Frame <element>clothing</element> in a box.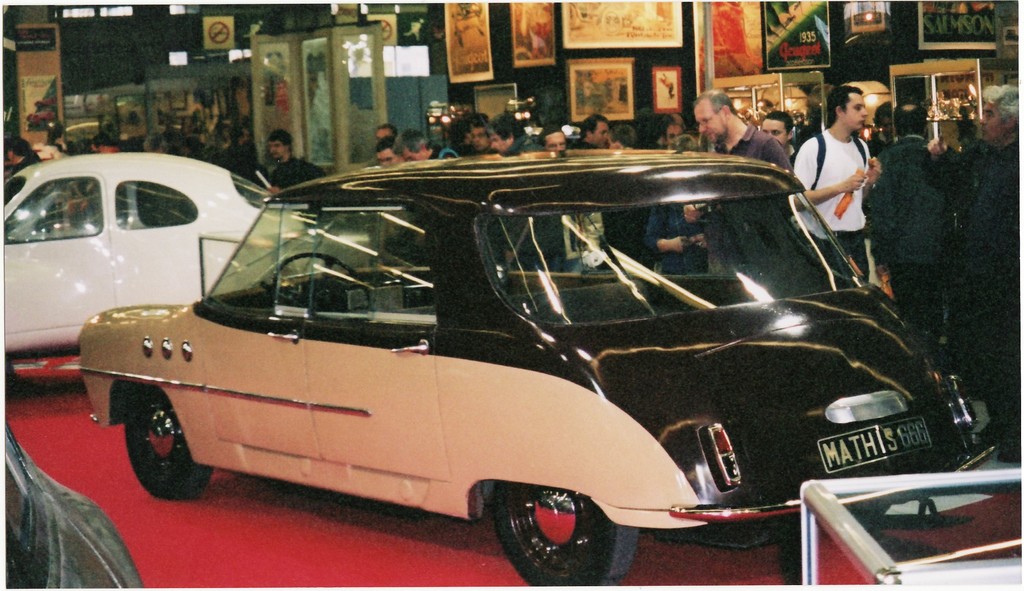
l=268, t=158, r=325, b=195.
